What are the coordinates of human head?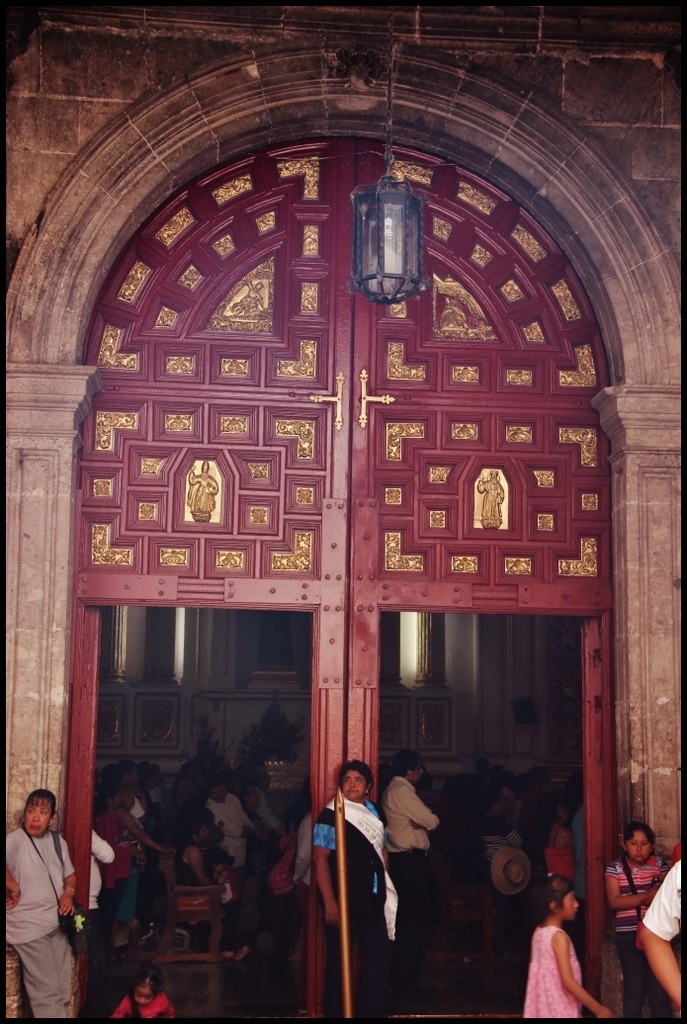
<box>183,813,208,844</box>.
